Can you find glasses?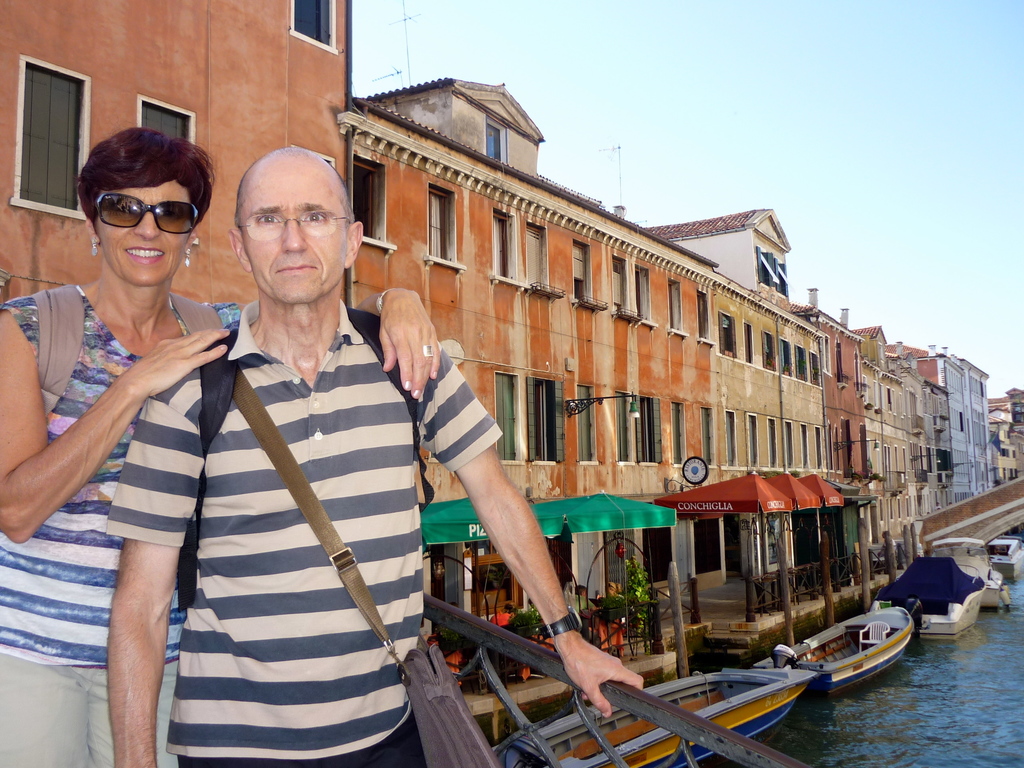
Yes, bounding box: crop(77, 186, 202, 236).
